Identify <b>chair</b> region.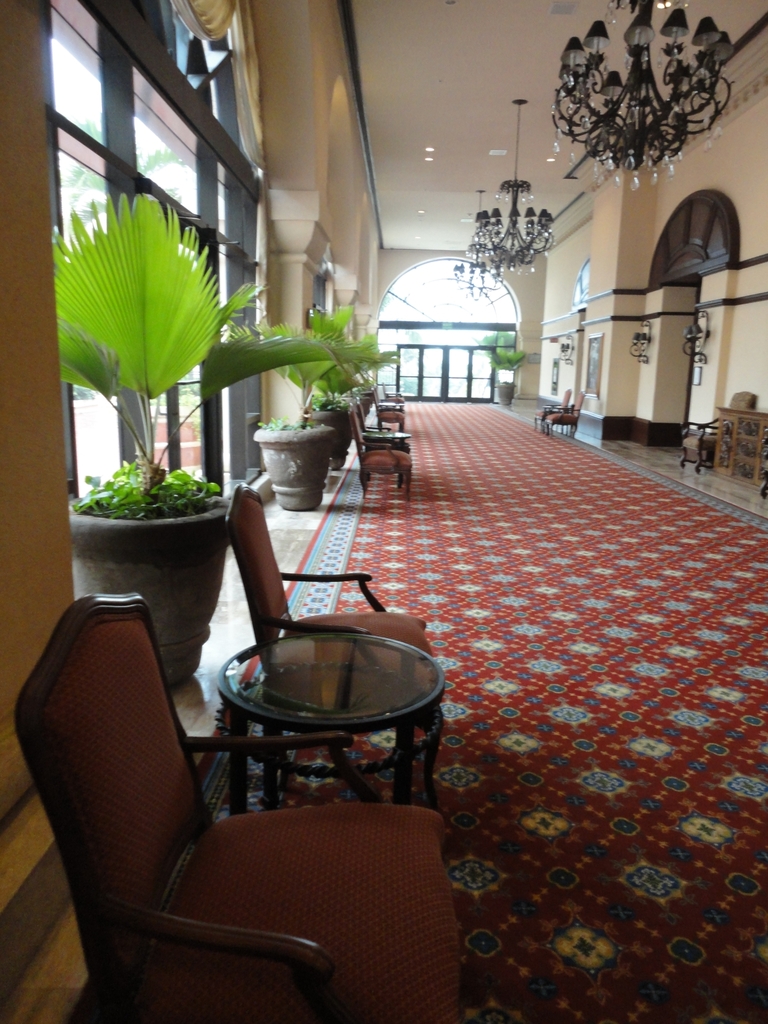
Region: 364:389:404:431.
